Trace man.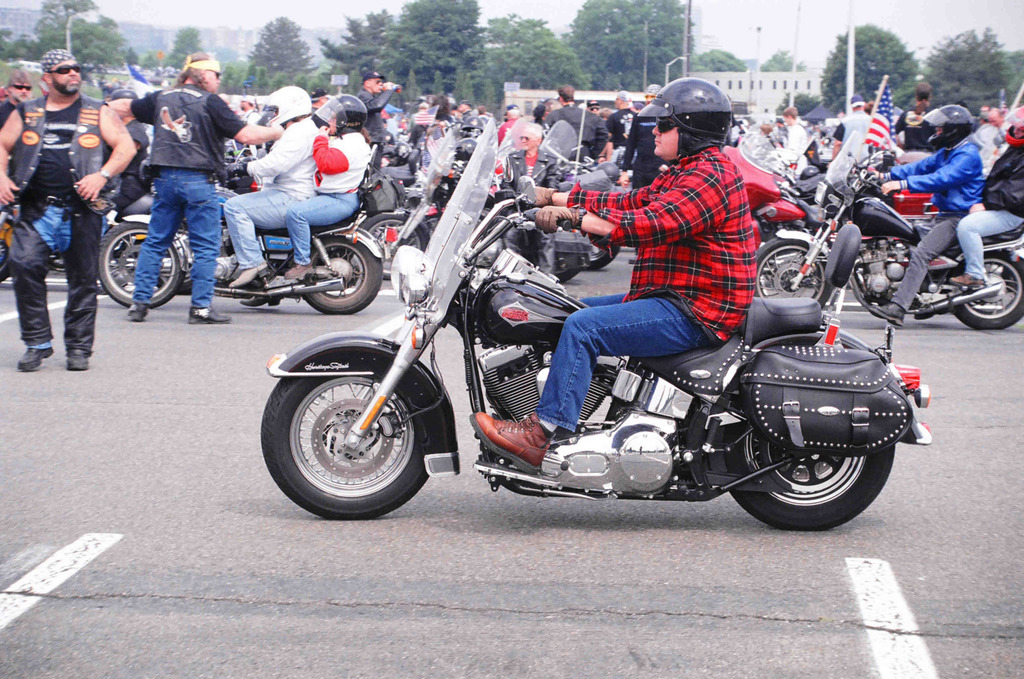
Traced to box(0, 66, 35, 129).
